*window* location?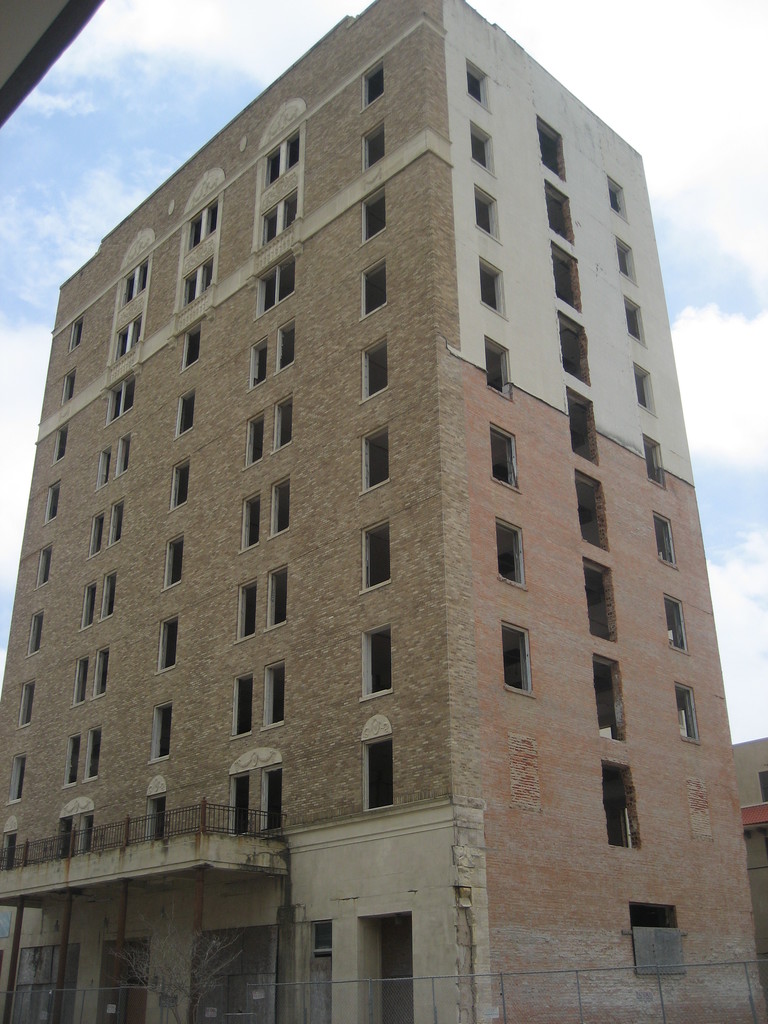
x1=179 y1=318 x2=202 y2=371
